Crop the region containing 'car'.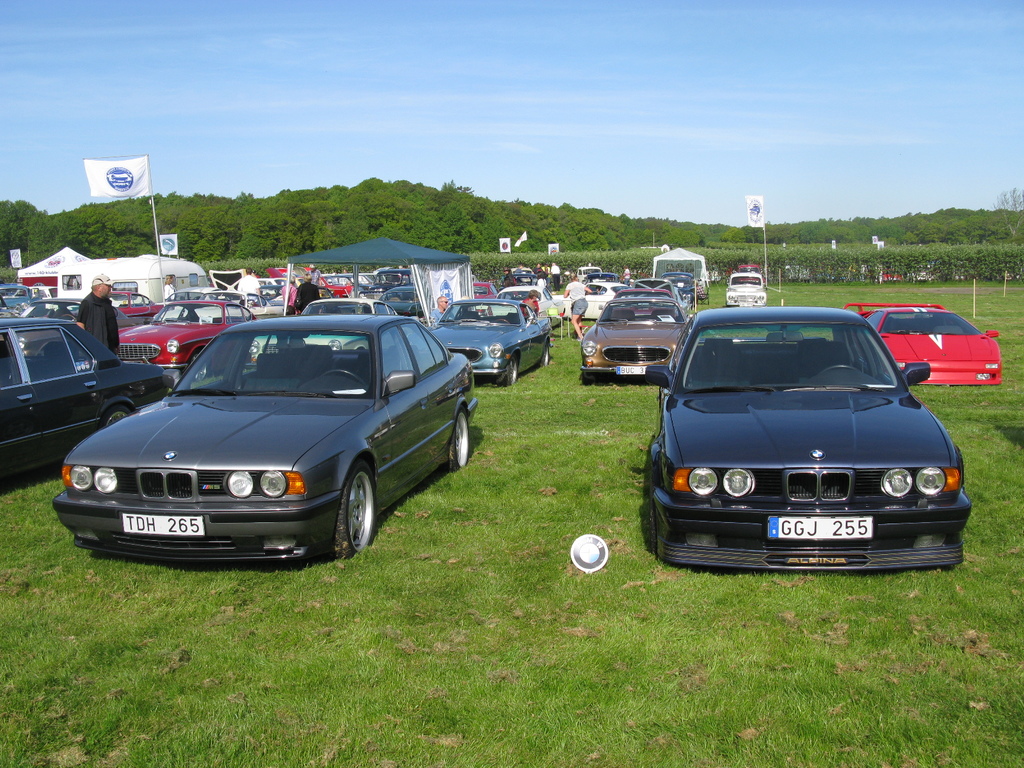
Crop region: 500, 285, 555, 312.
